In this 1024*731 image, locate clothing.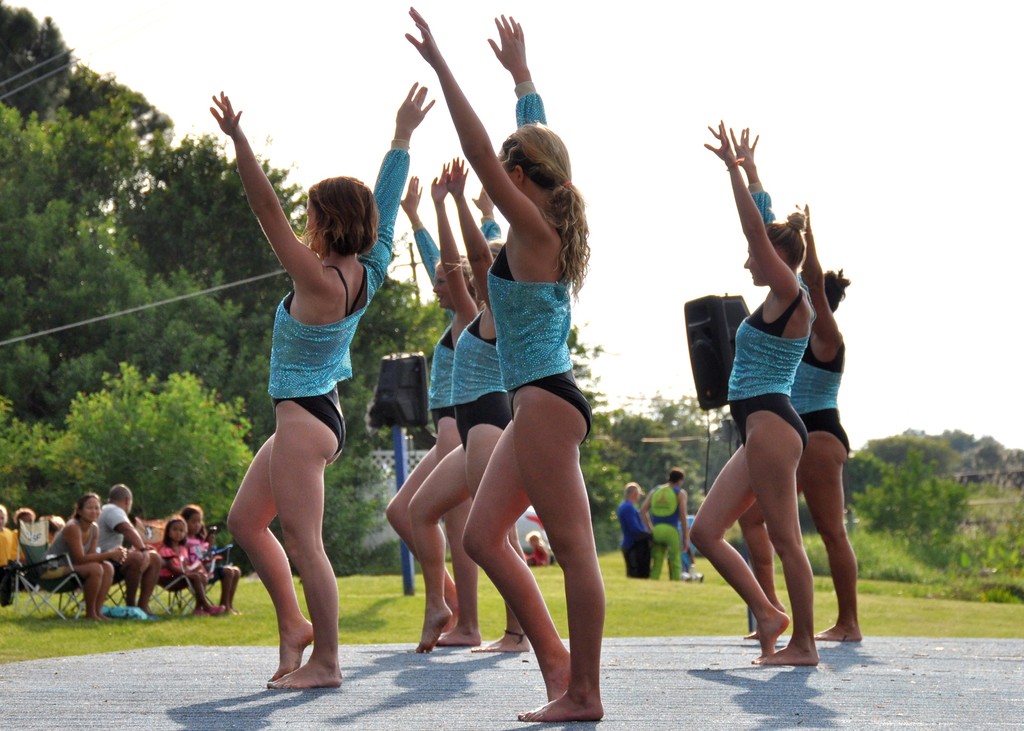
Bounding box: bbox(184, 534, 223, 582).
